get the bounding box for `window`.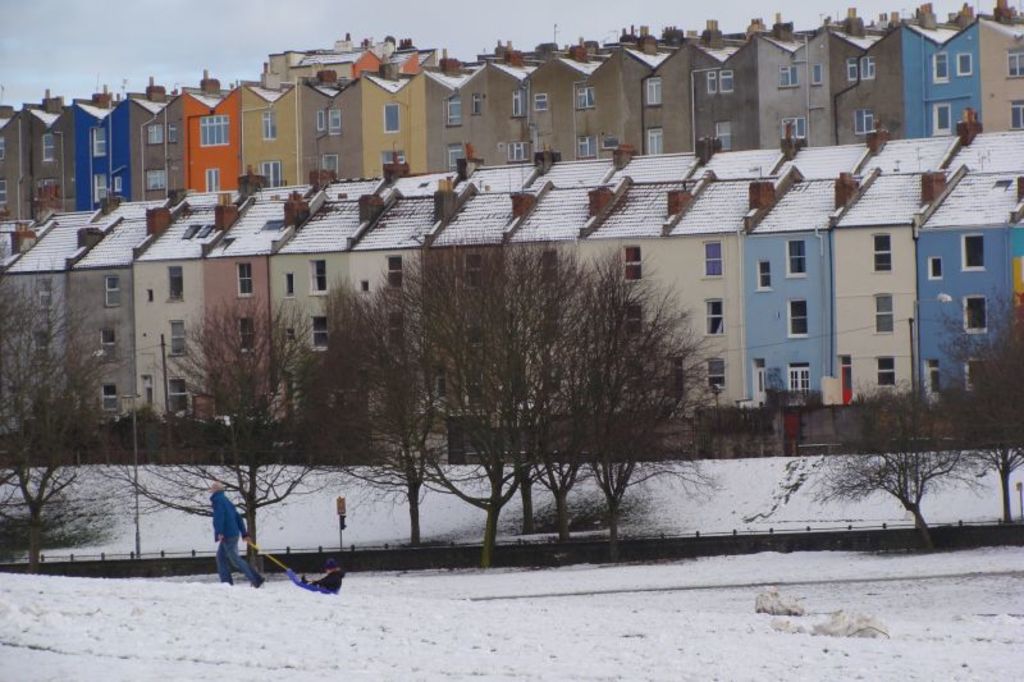
detection(319, 110, 340, 133).
